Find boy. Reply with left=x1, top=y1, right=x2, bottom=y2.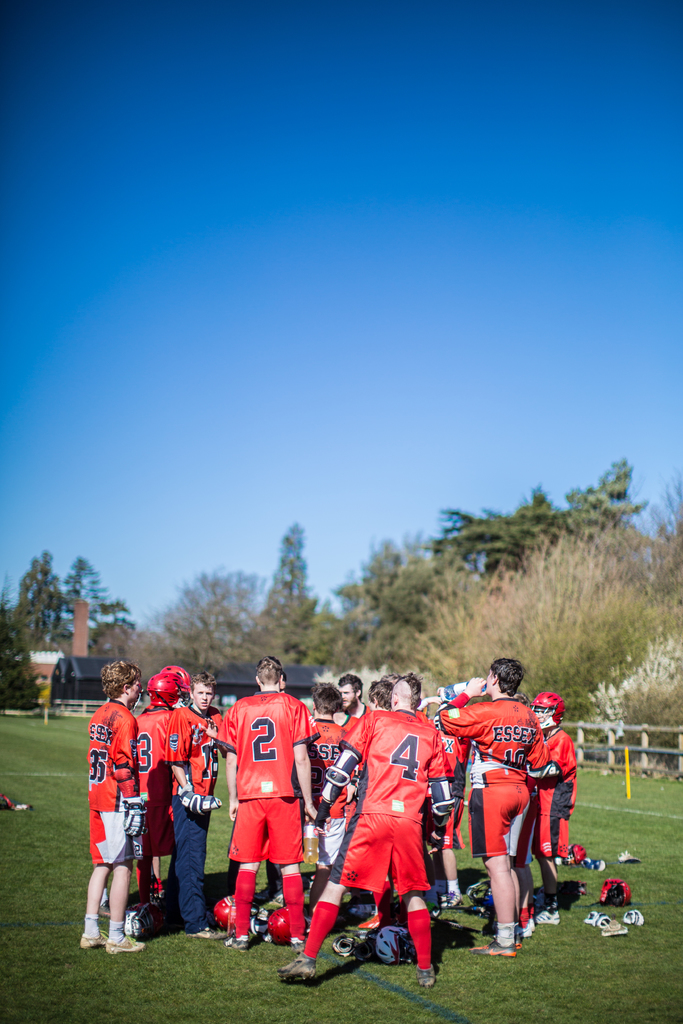
left=160, top=668, right=231, bottom=939.
